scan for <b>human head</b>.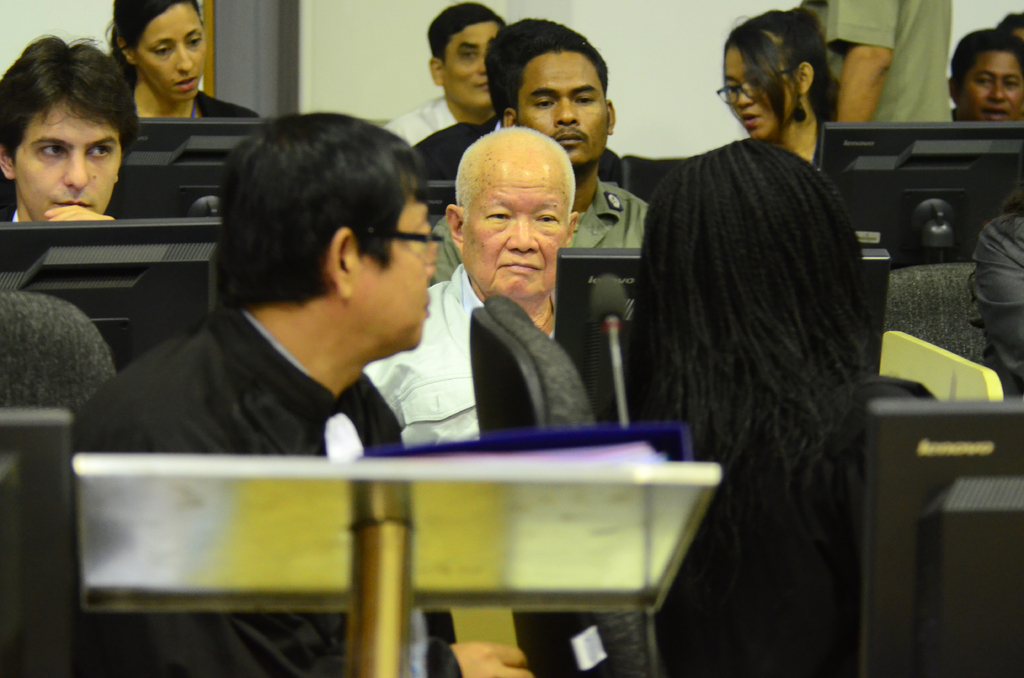
Scan result: (left=947, top=30, right=1023, bottom=122).
